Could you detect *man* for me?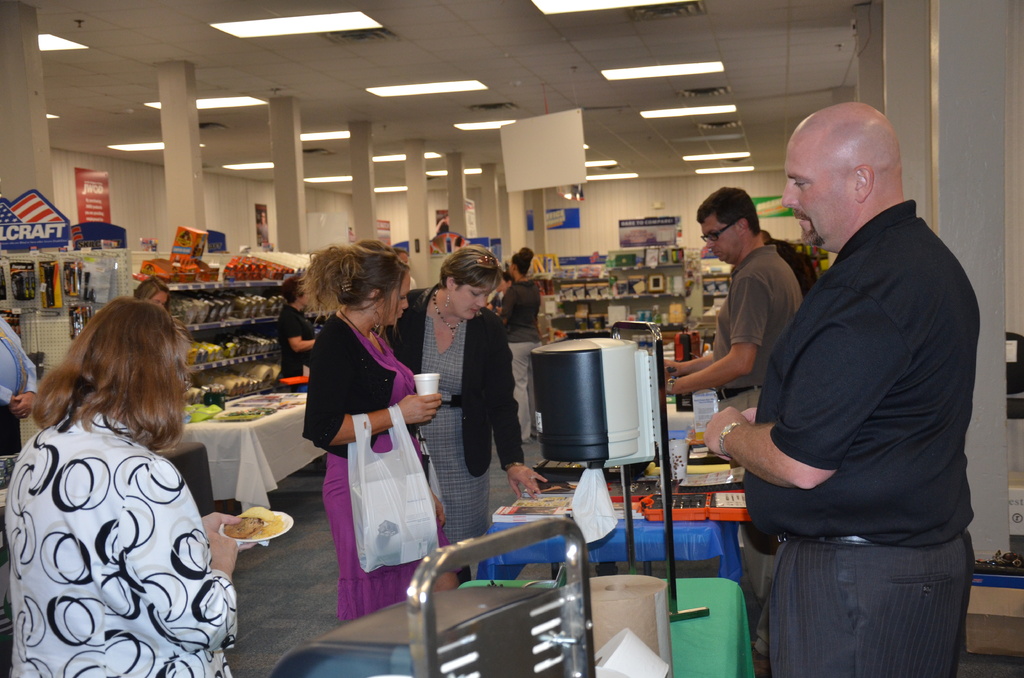
Detection result: Rect(0, 312, 42, 462).
